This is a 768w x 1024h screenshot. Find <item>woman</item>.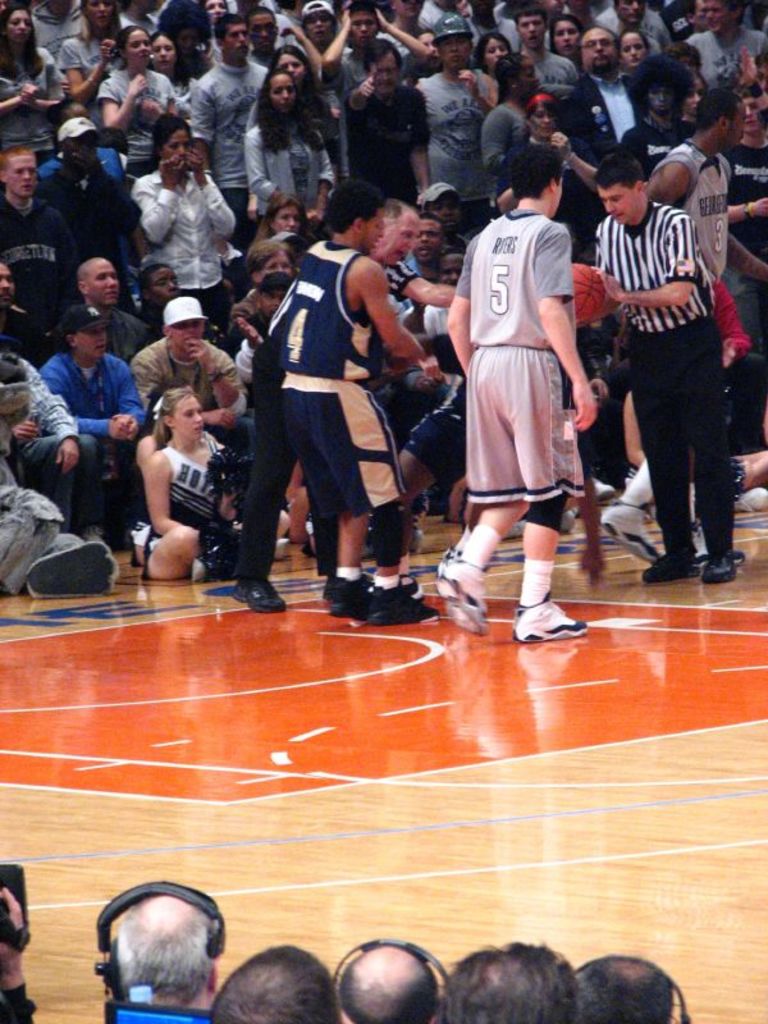
Bounding box: BBox(246, 45, 342, 186).
